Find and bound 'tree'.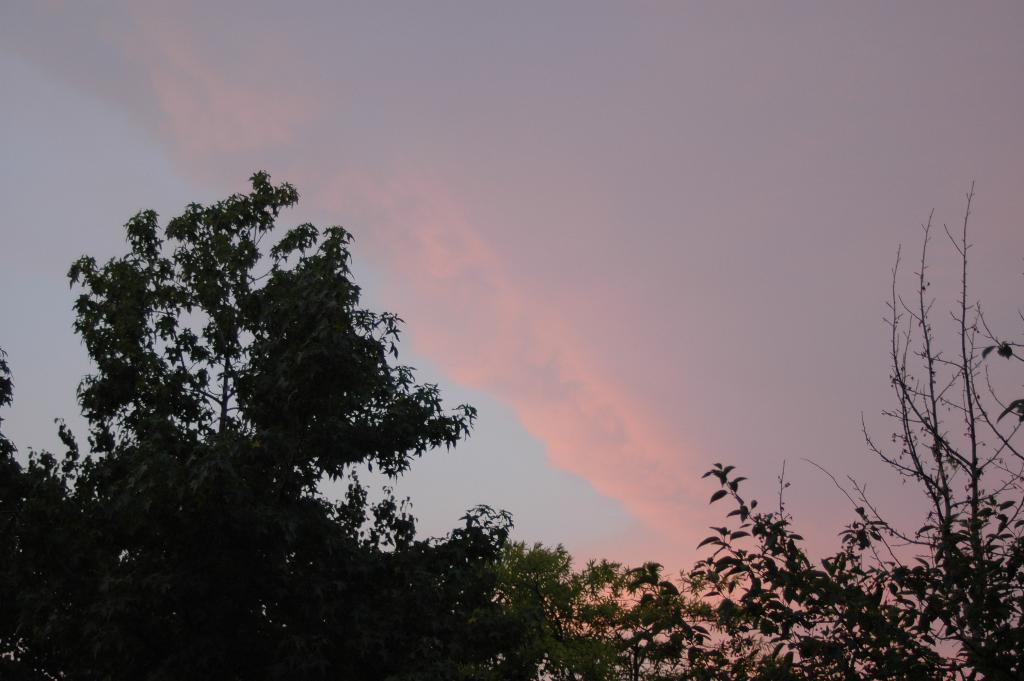
Bound: [x1=677, y1=460, x2=1023, y2=680].
